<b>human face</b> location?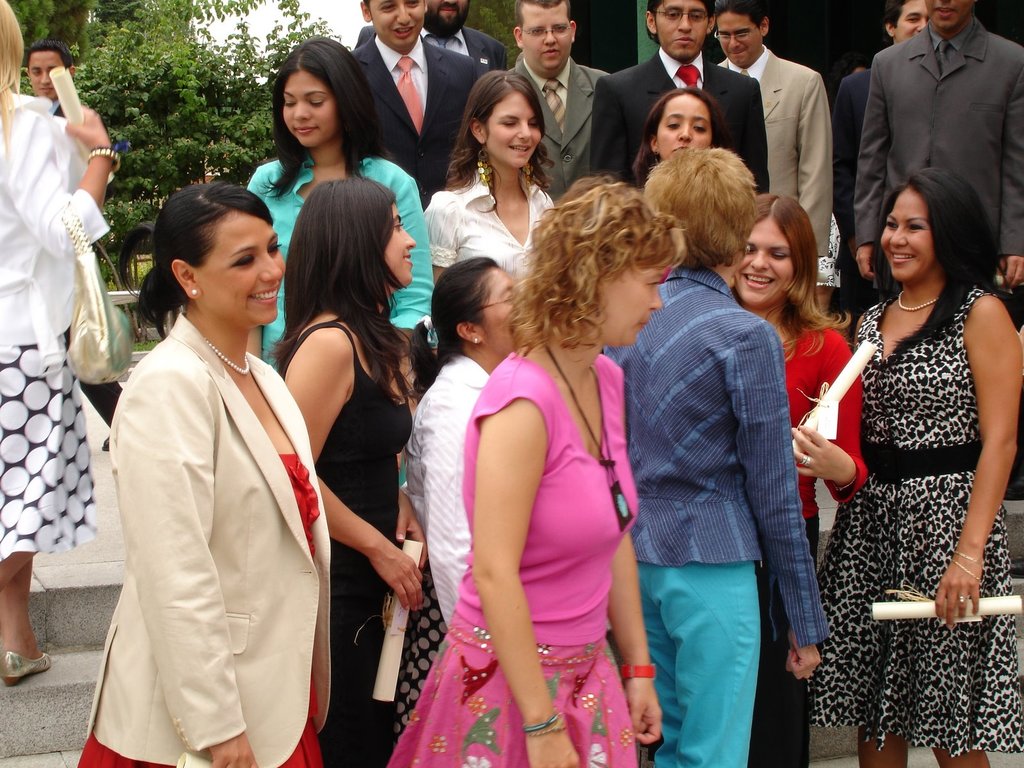
l=924, t=0, r=970, b=31
